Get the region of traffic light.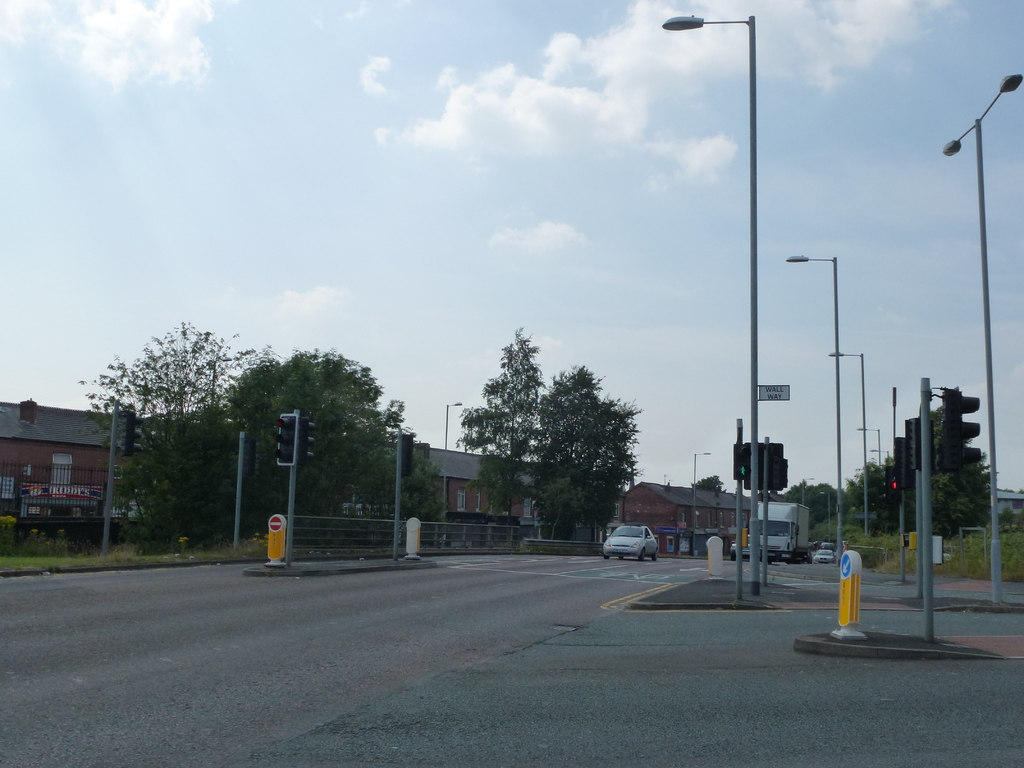
box(894, 436, 914, 489).
